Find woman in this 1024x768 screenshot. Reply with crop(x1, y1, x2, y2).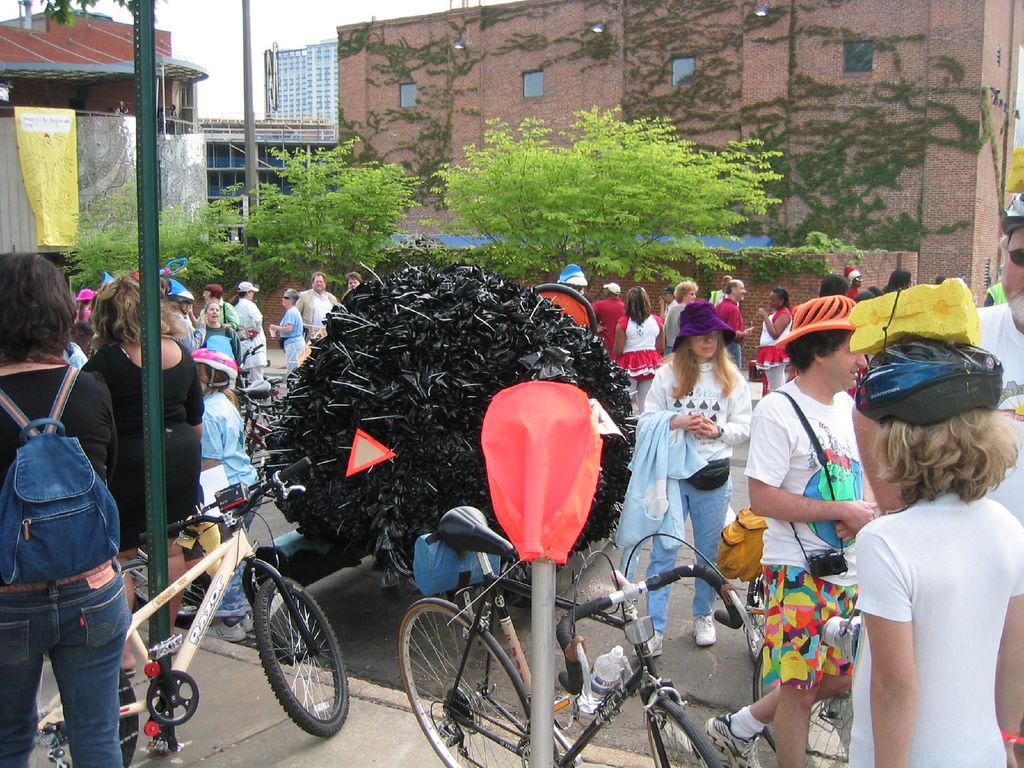
crop(620, 296, 751, 660).
